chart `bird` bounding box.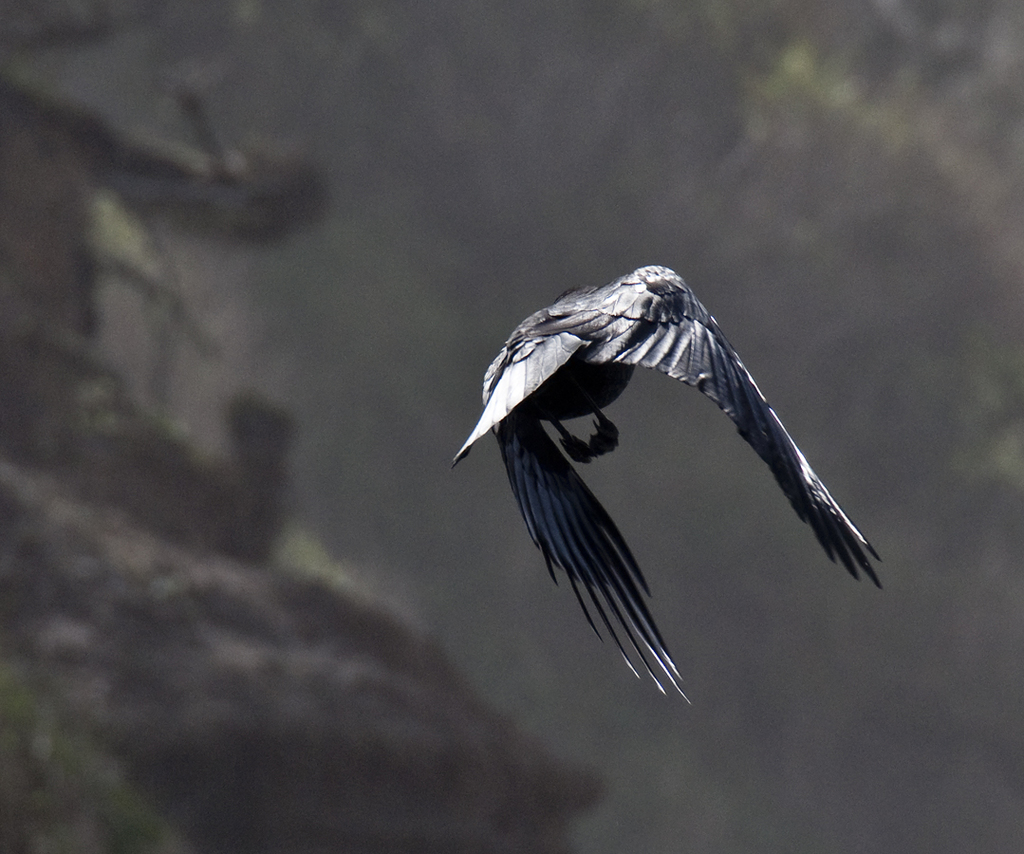
Charted: (450,272,891,700).
